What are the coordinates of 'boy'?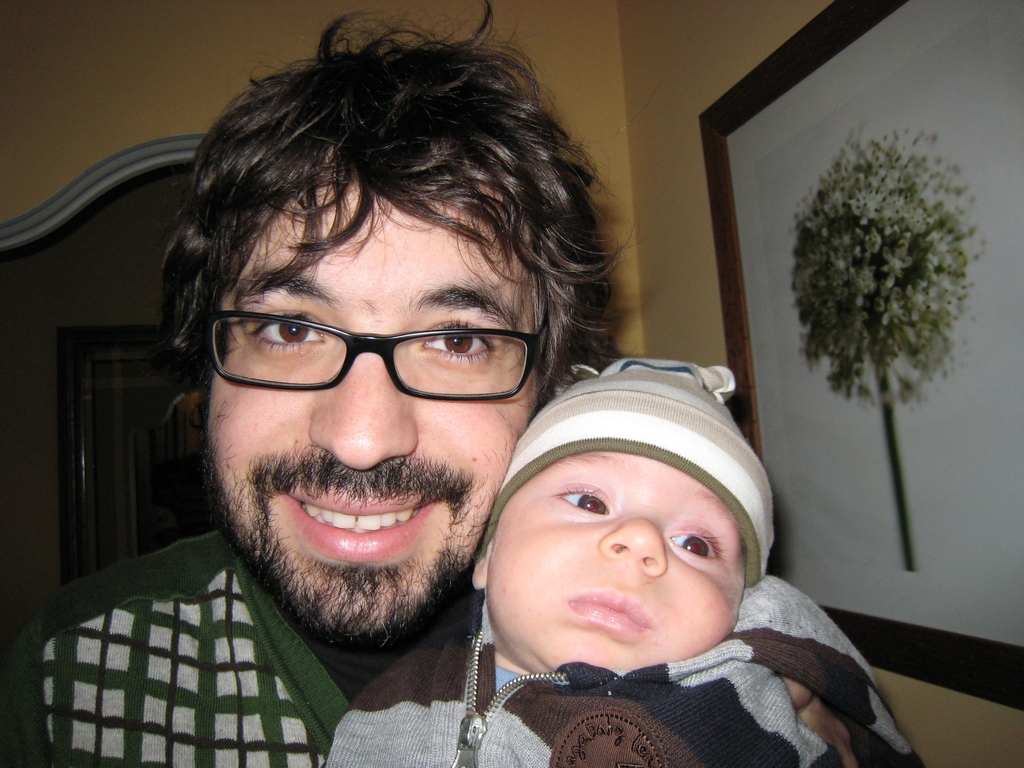
(left=419, top=383, right=846, bottom=765).
